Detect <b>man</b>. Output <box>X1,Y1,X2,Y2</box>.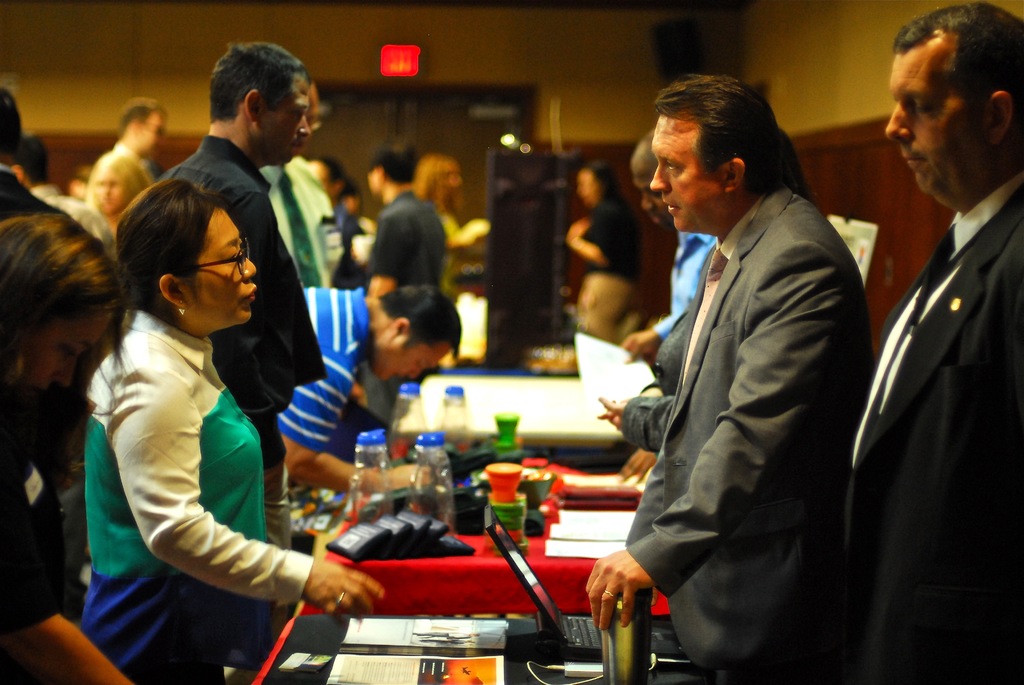
<box>363,139,445,449</box>.
